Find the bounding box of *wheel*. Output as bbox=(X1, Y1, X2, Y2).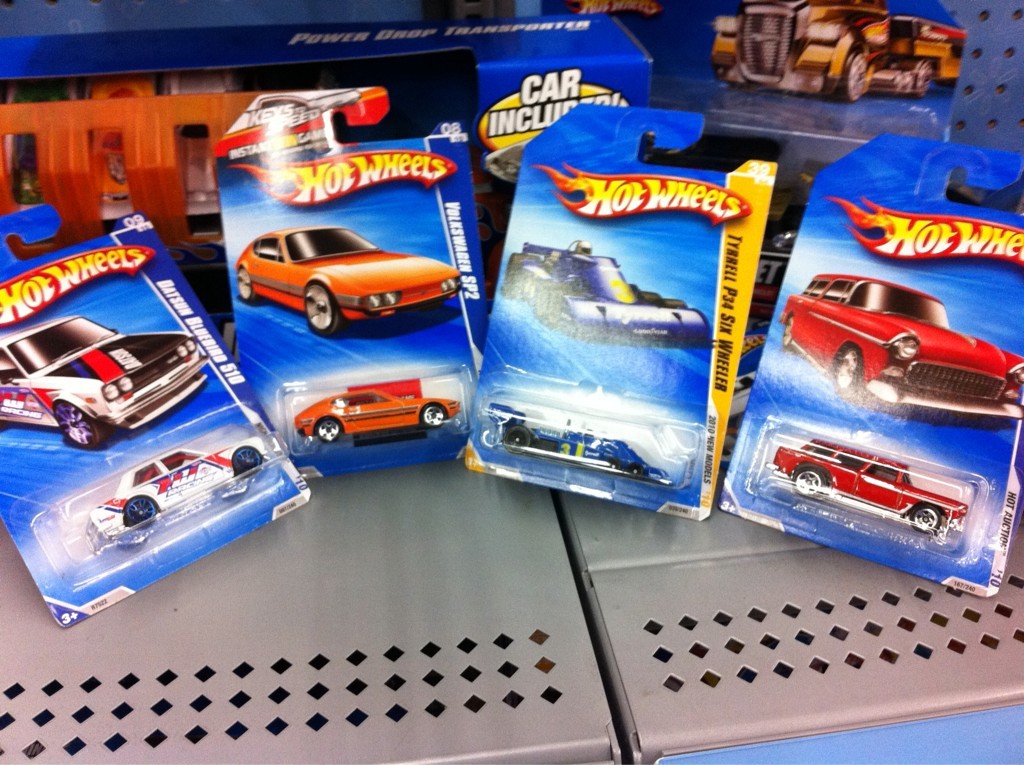
bbox=(912, 500, 939, 528).
